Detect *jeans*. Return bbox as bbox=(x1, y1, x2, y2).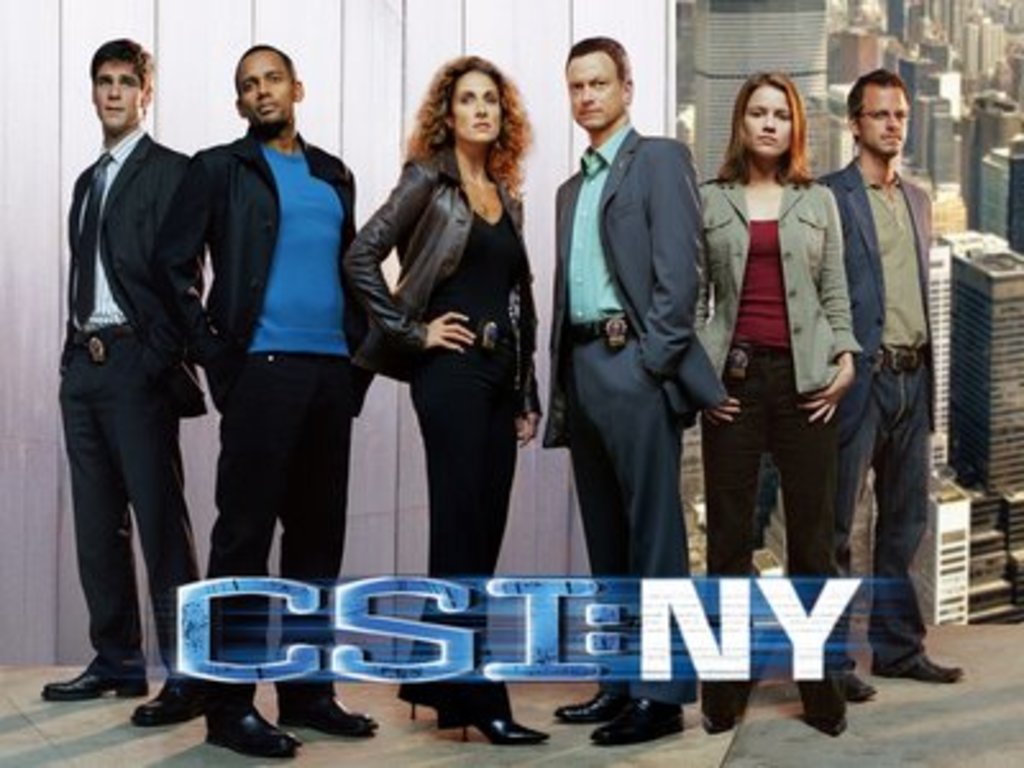
bbox=(54, 330, 200, 691).
